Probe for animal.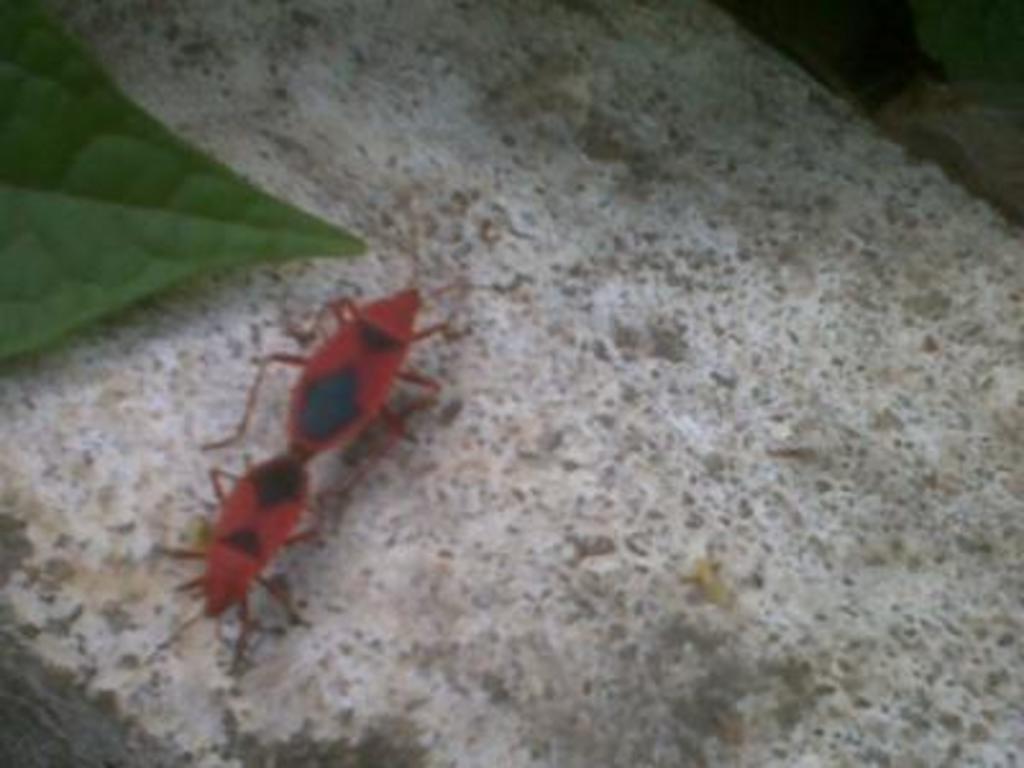
Probe result: 195, 282, 468, 486.
